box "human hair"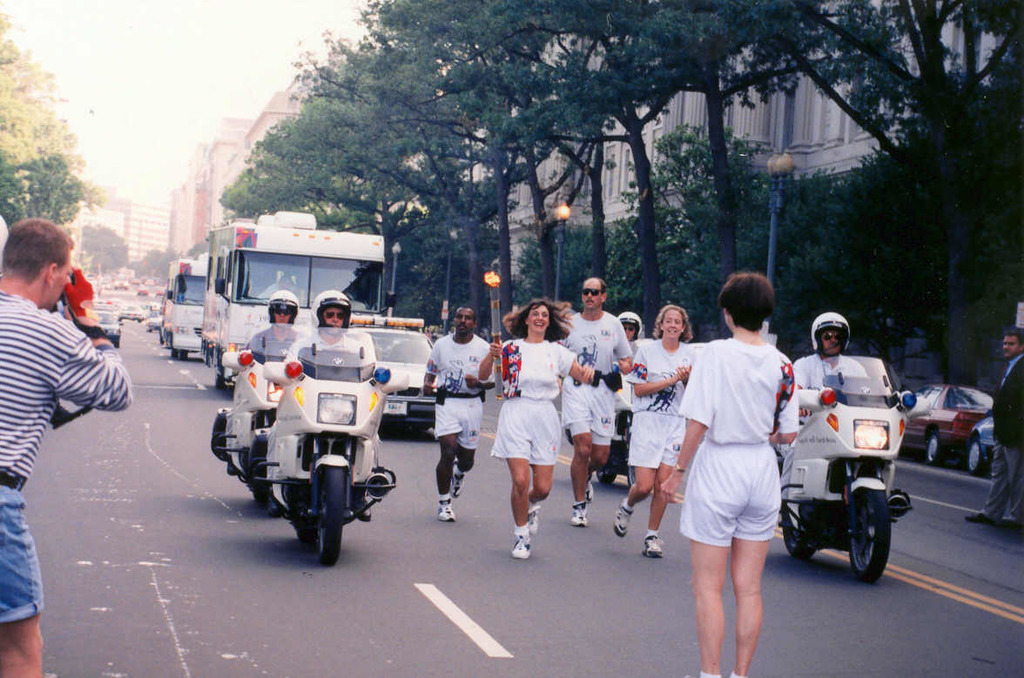
[x1=454, y1=308, x2=475, y2=312]
